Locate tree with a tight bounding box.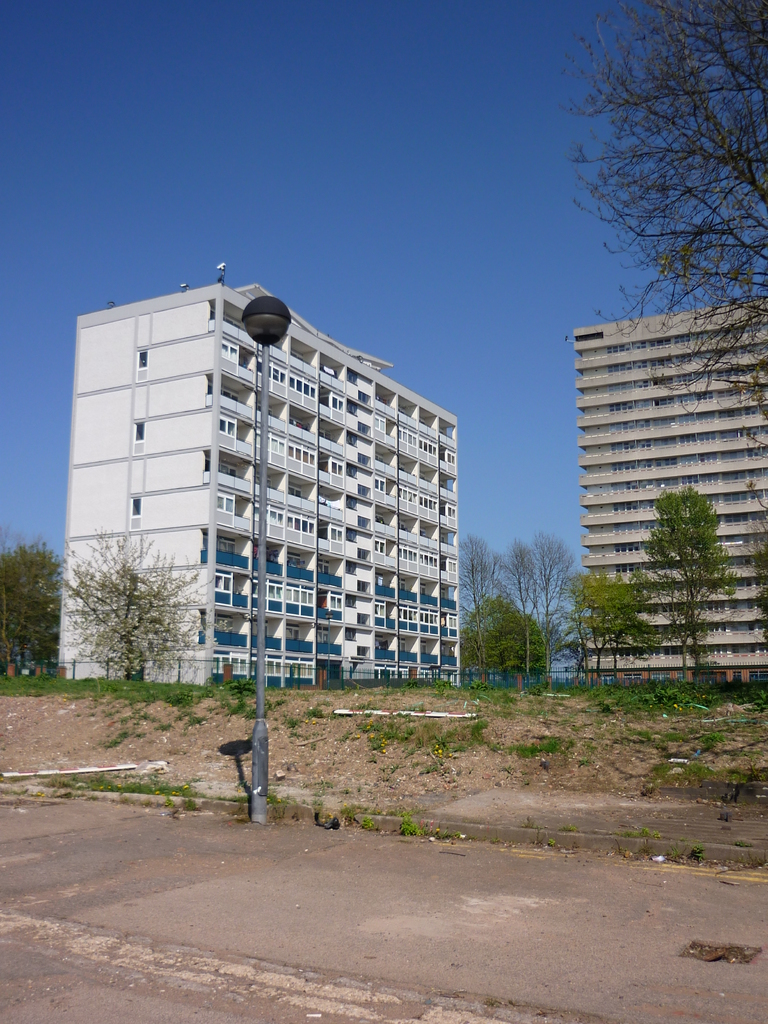
637/483/728/686.
